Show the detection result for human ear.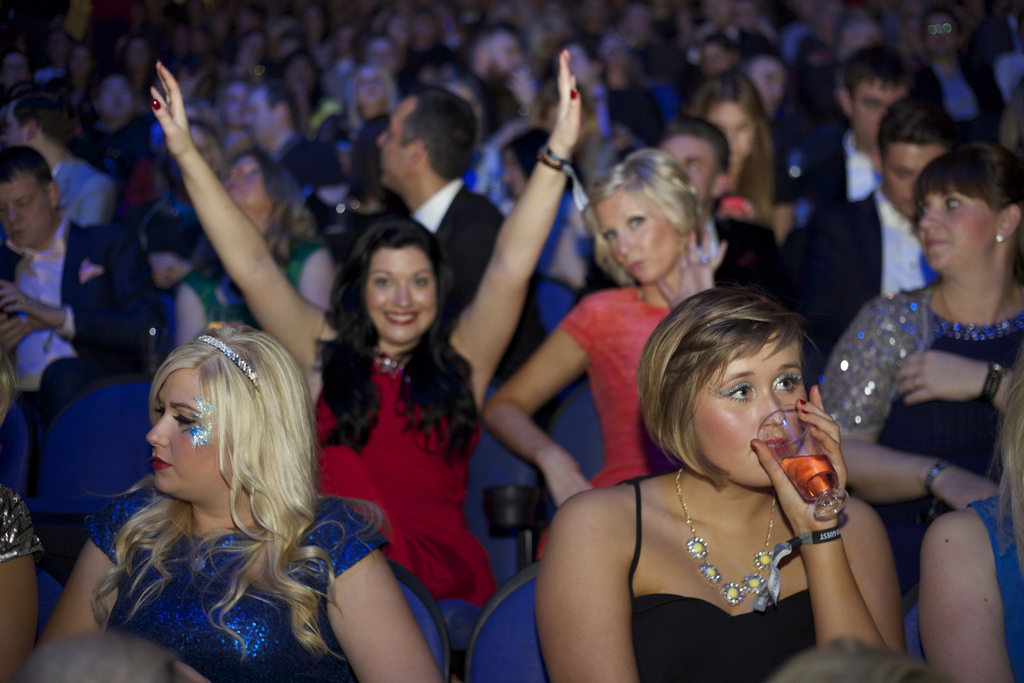
bbox(411, 139, 427, 165).
